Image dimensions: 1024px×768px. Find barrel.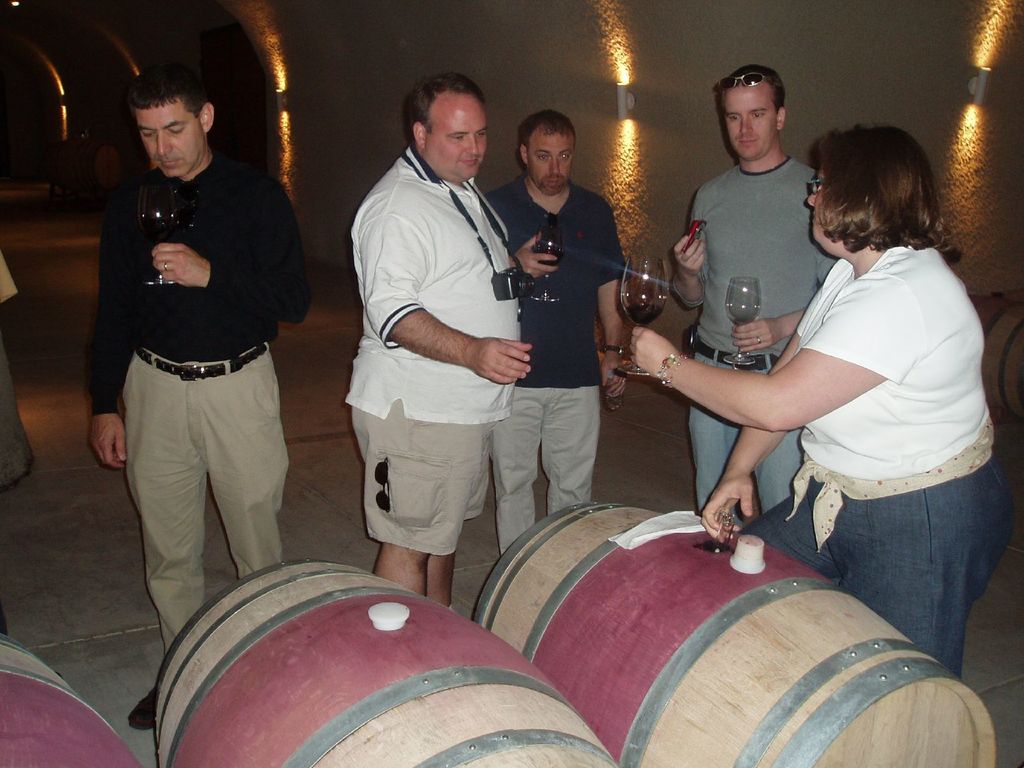
box=[477, 483, 995, 767].
